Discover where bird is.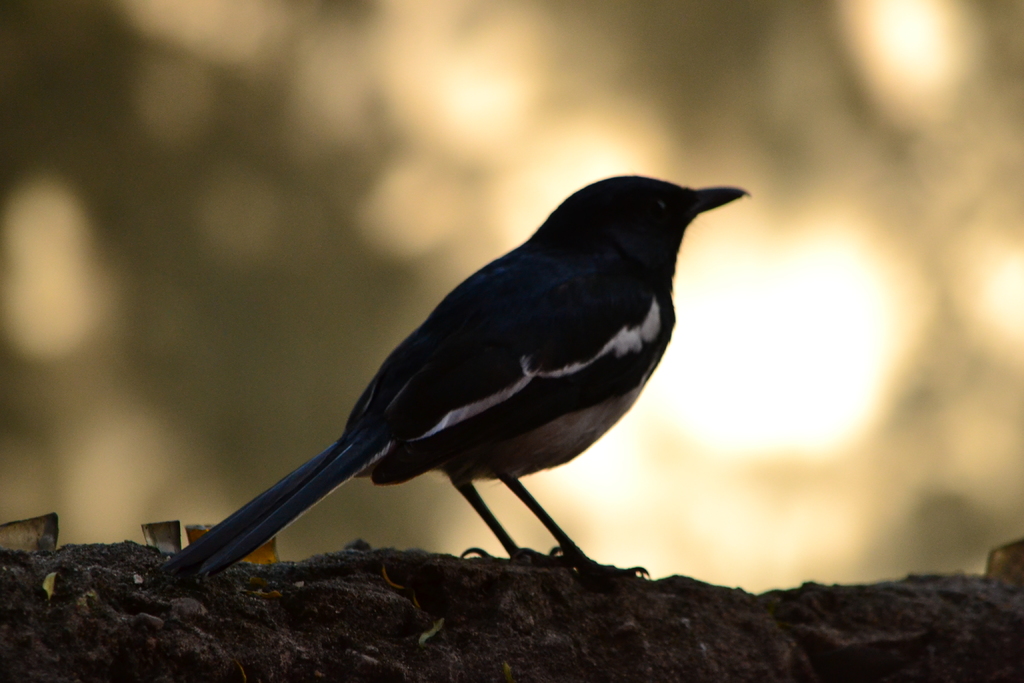
Discovered at bbox=(174, 151, 733, 566).
